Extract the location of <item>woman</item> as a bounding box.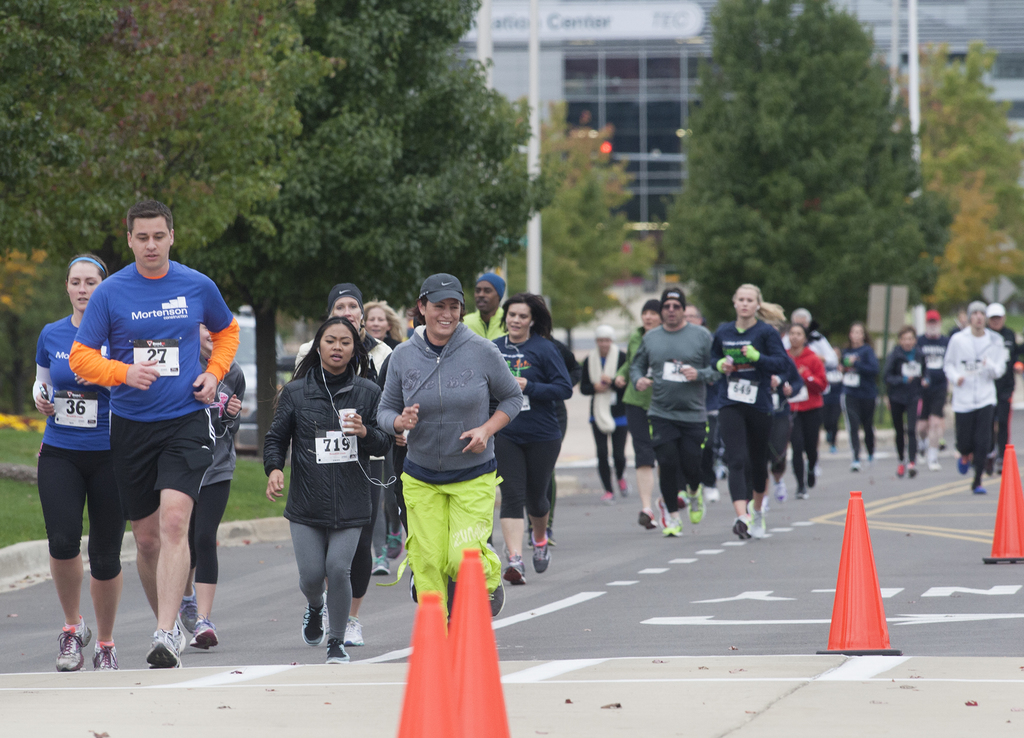
(708, 281, 788, 545).
